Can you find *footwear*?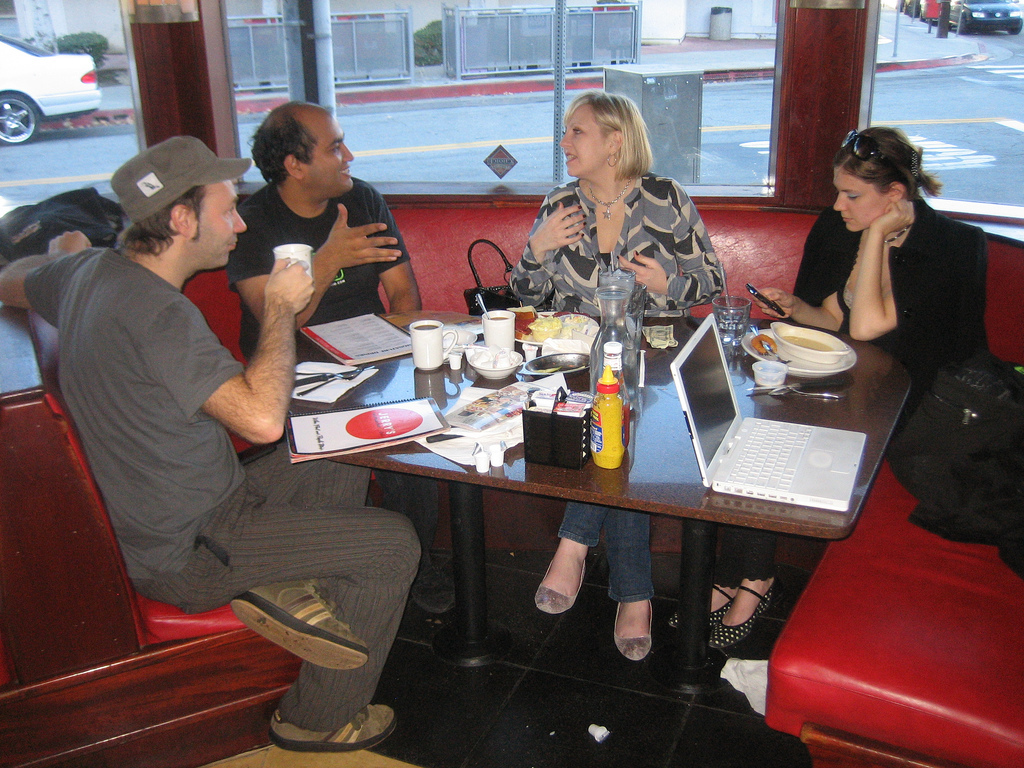
Yes, bounding box: 405/551/466/619.
